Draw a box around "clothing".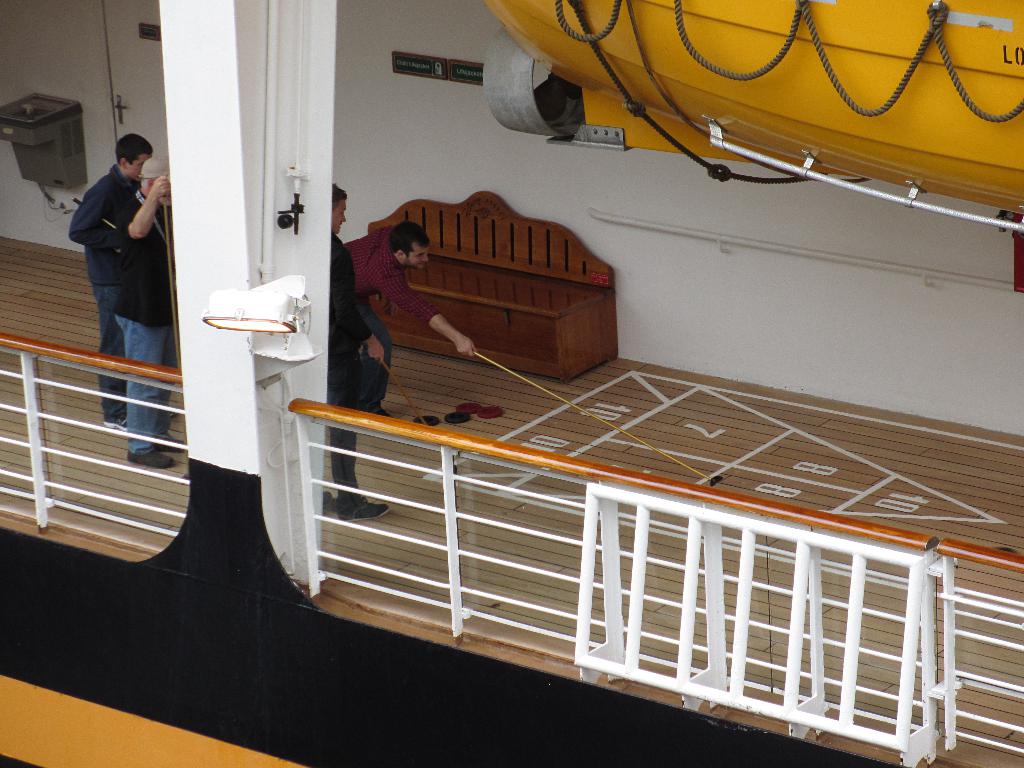
318,235,370,507.
